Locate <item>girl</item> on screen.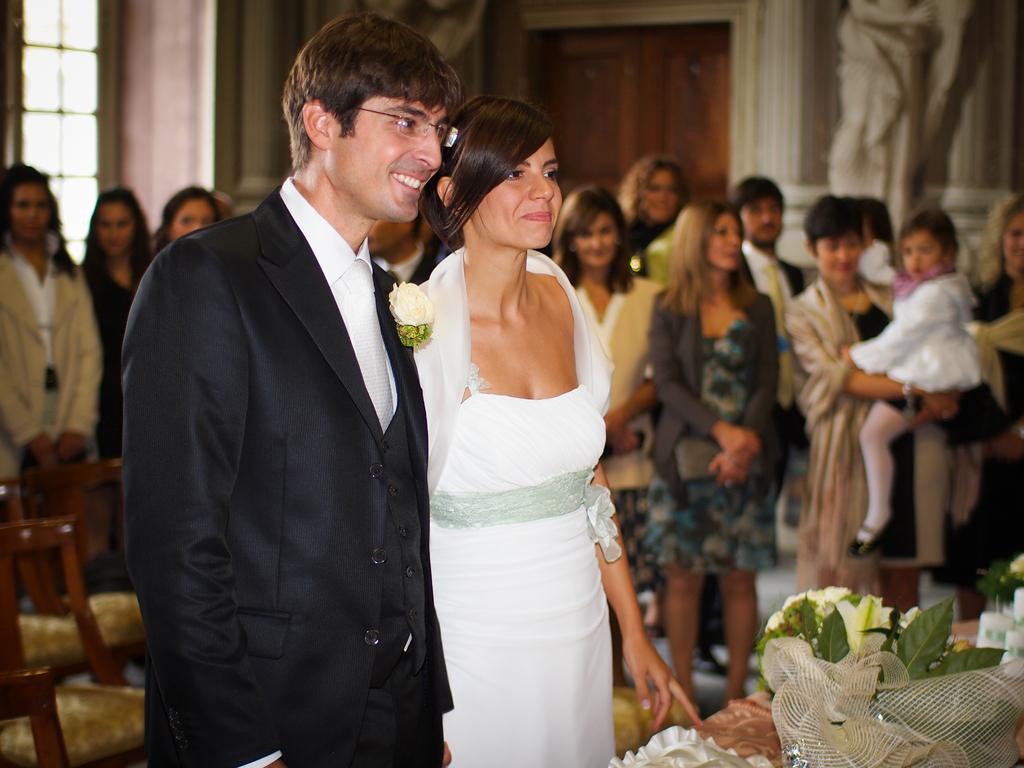
On screen at left=0, top=161, right=107, bottom=605.
